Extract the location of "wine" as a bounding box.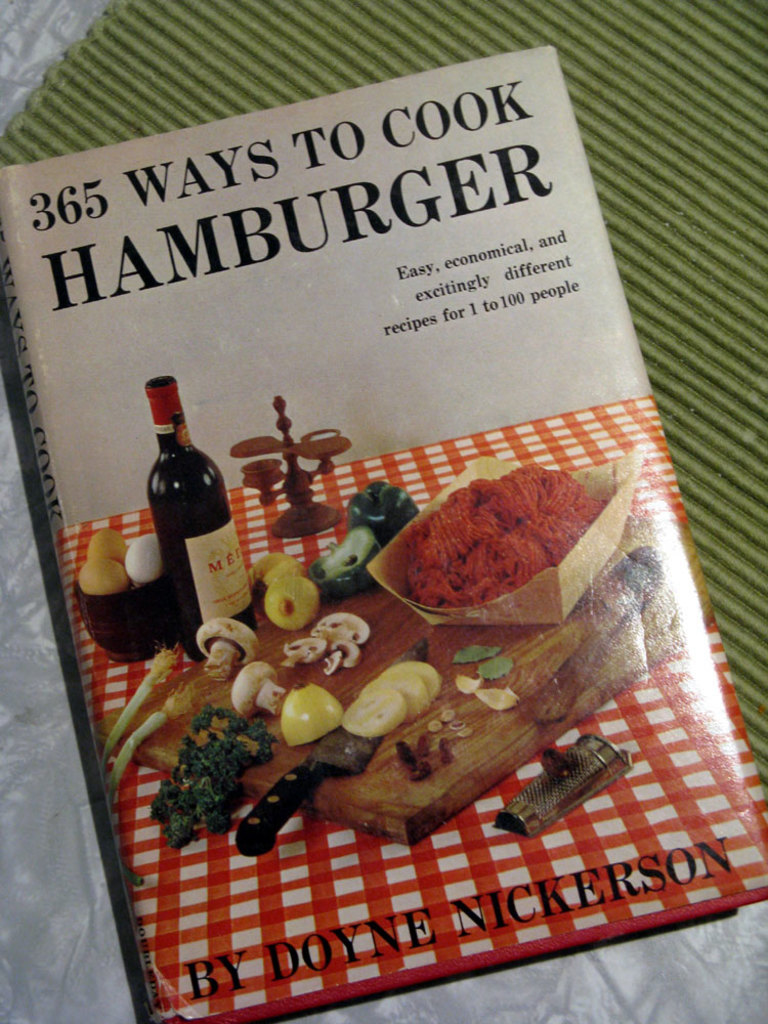
box(151, 374, 255, 666).
